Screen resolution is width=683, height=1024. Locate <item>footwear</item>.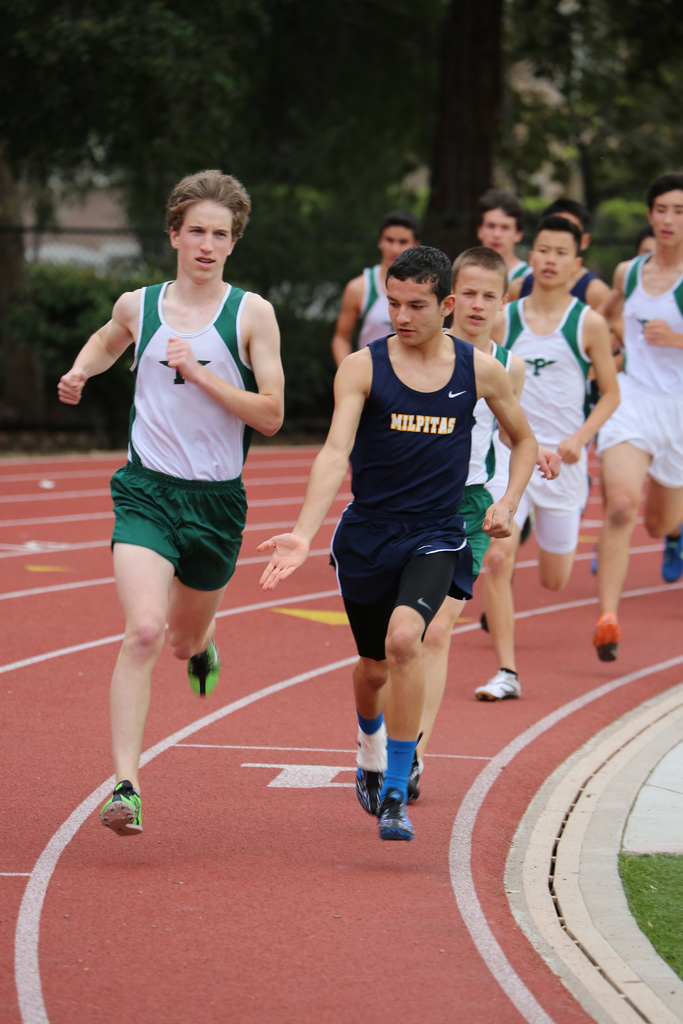
bbox=(99, 777, 143, 838).
